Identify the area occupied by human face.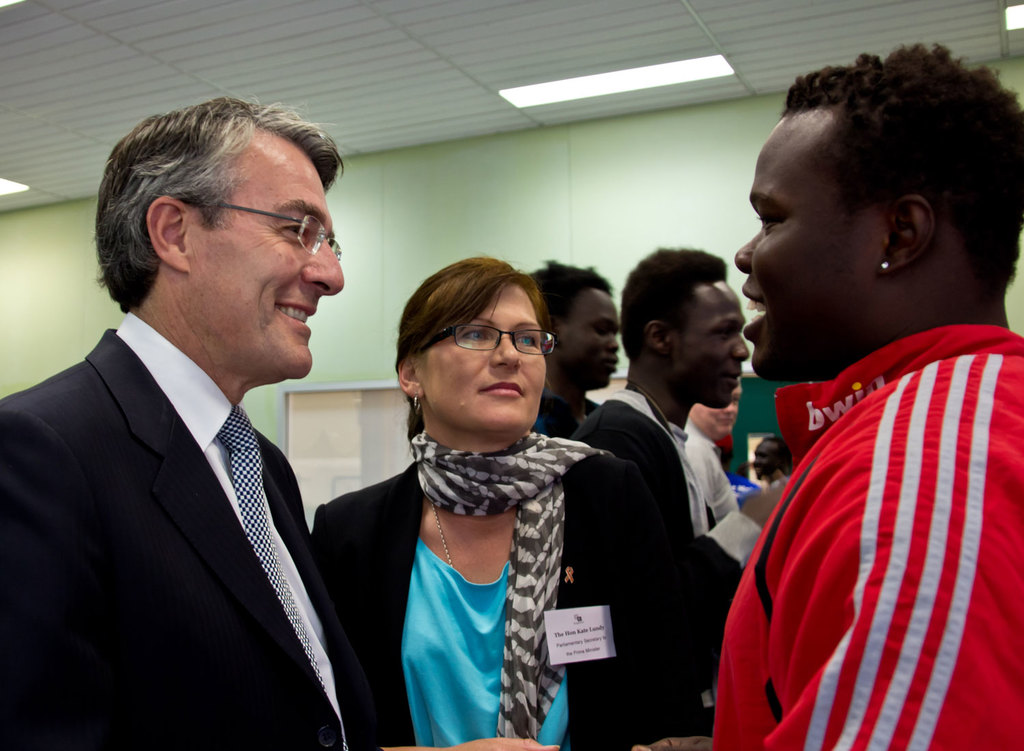
Area: [667, 283, 750, 404].
